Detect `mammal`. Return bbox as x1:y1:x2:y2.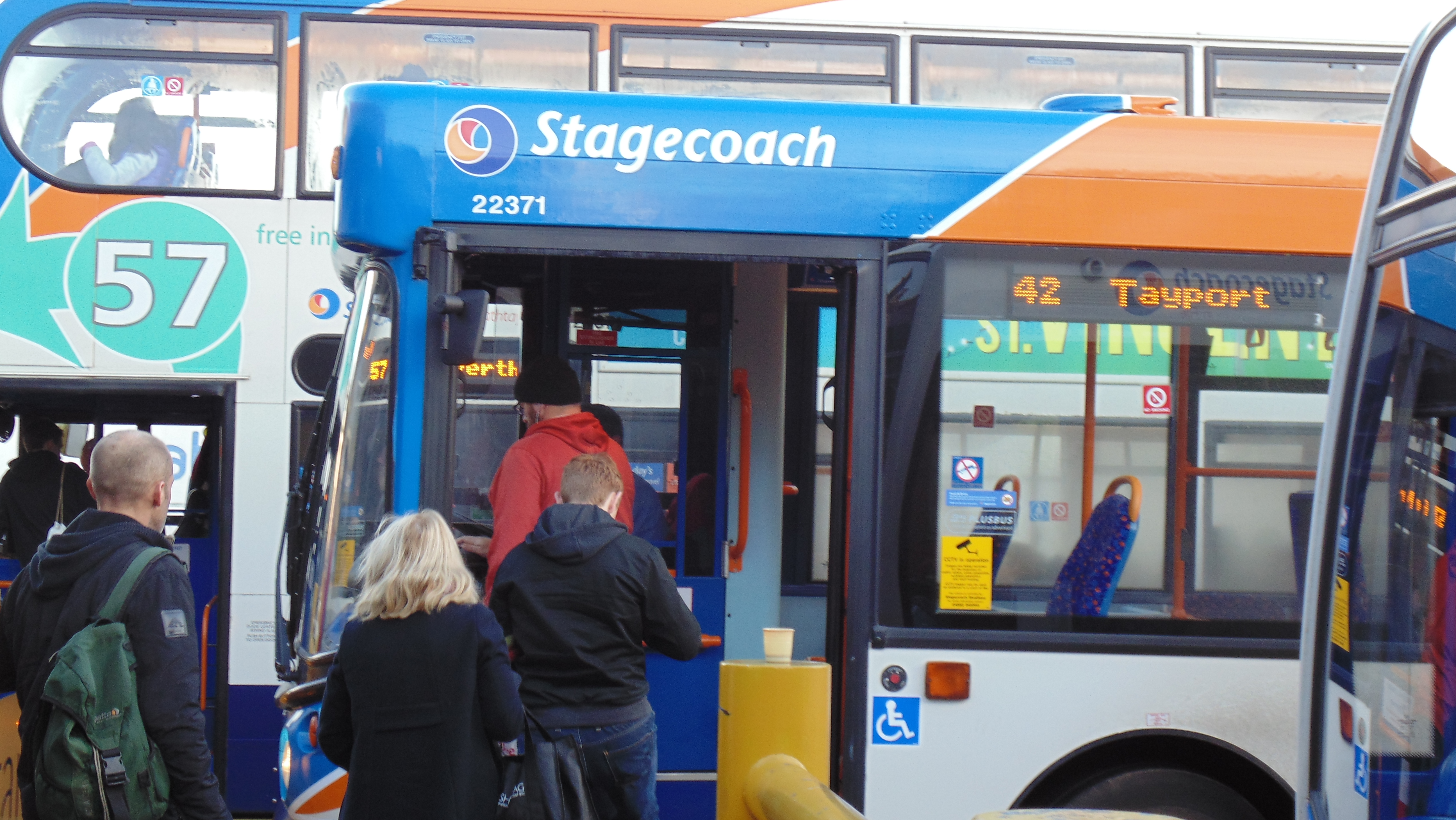
133:100:178:224.
